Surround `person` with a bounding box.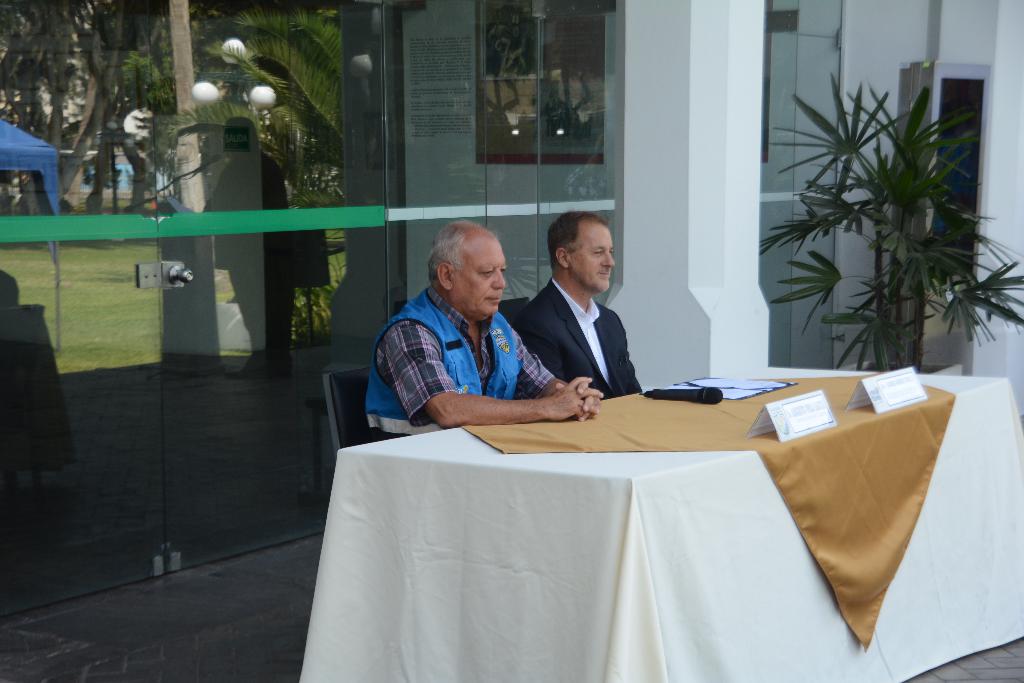
{"left": 365, "top": 220, "right": 604, "bottom": 441}.
